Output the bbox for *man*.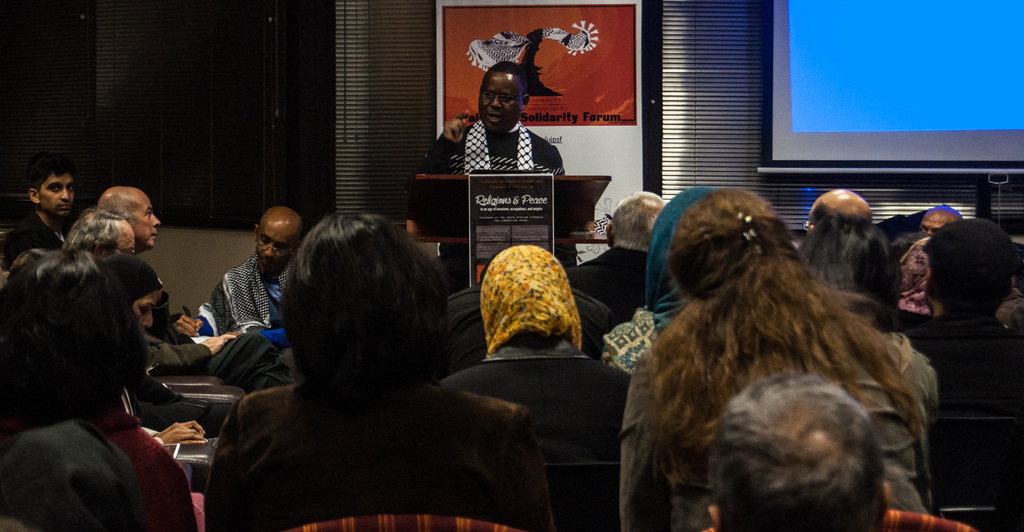
<region>803, 189, 868, 229</region>.
